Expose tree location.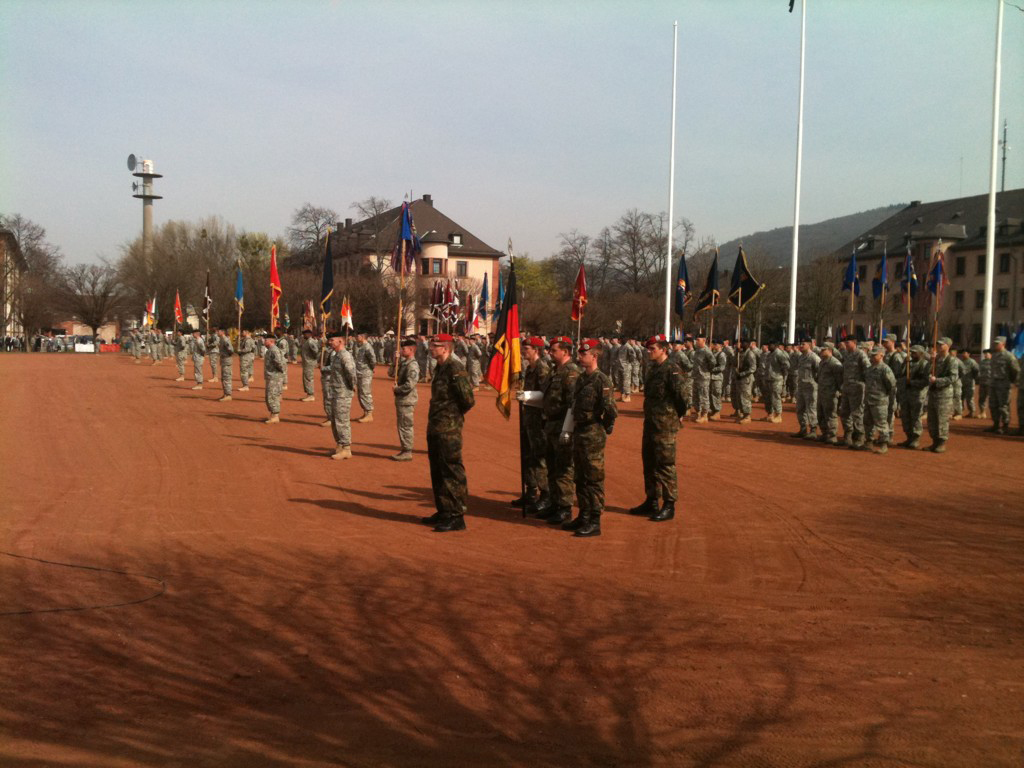
Exposed at bbox=(775, 243, 858, 340).
